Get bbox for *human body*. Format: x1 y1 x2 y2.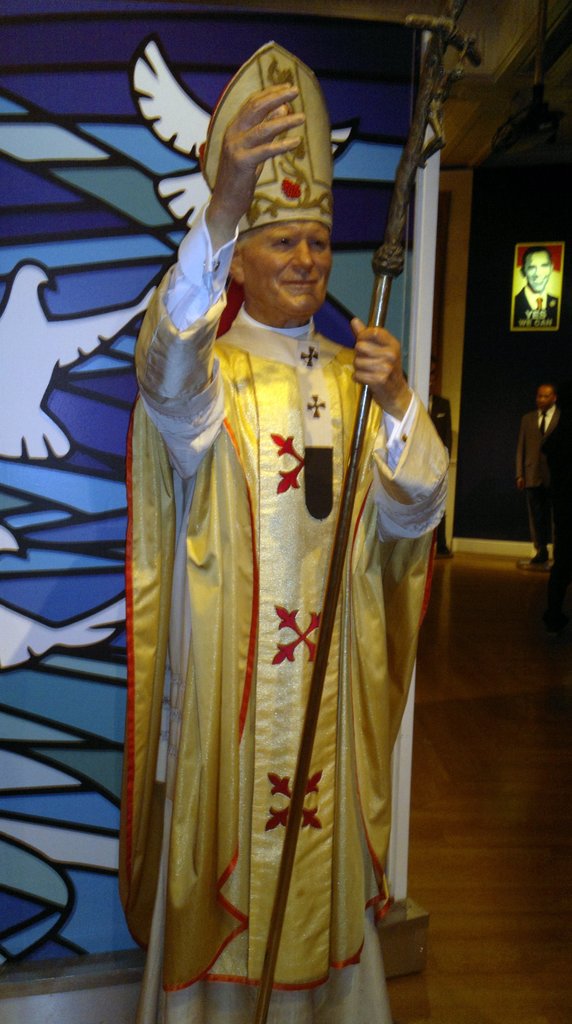
114 18 428 1023.
